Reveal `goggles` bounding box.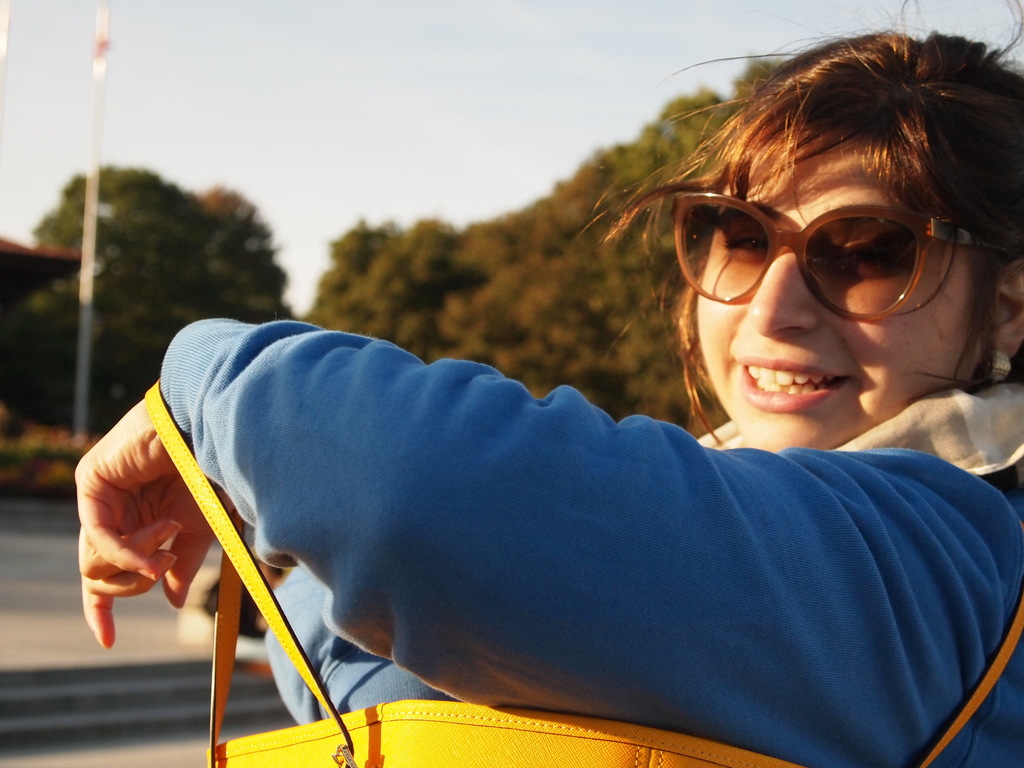
Revealed: left=657, top=184, right=976, bottom=316.
